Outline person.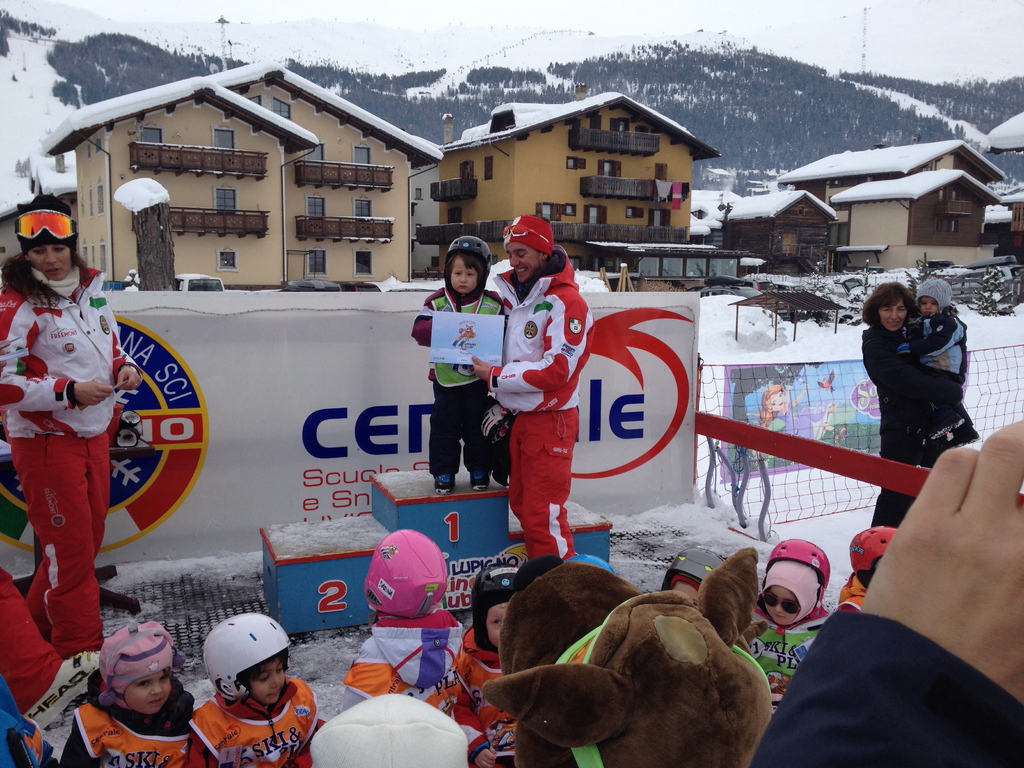
Outline: pyautogui.locateOnScreen(0, 187, 142, 671).
